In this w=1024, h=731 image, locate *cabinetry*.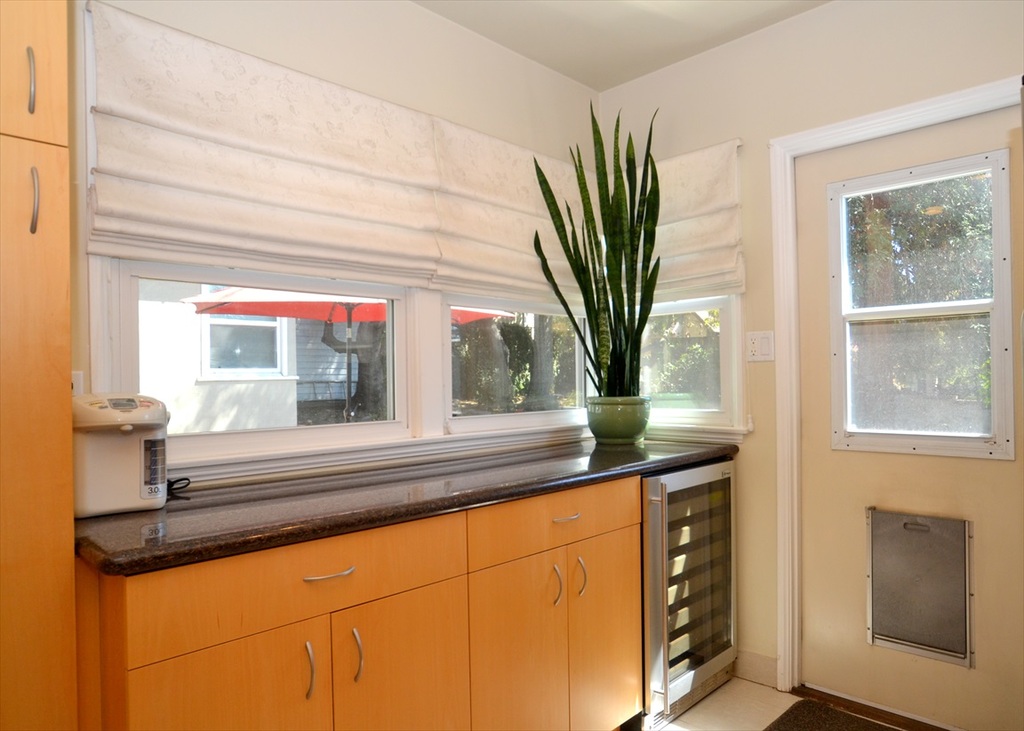
Bounding box: select_region(0, 0, 76, 730).
